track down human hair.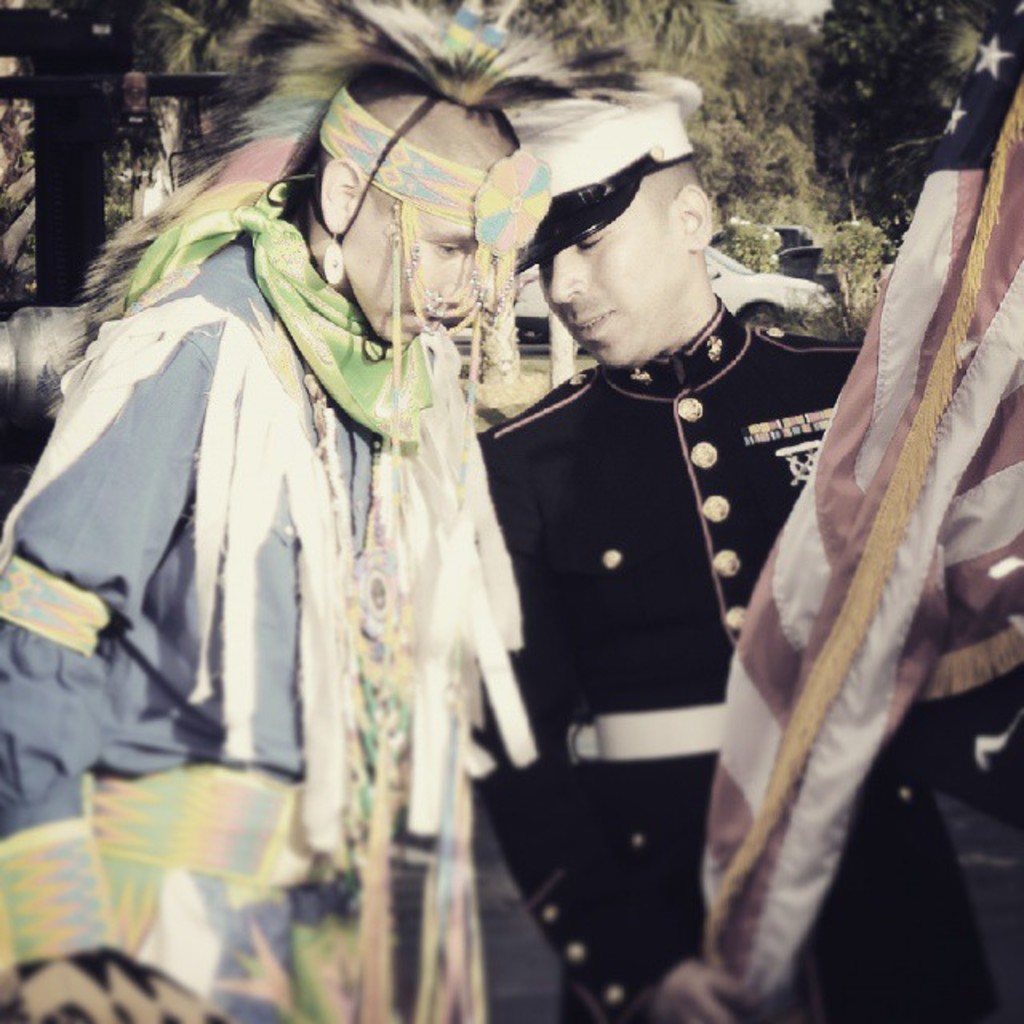
Tracked to 272 64 507 269.
